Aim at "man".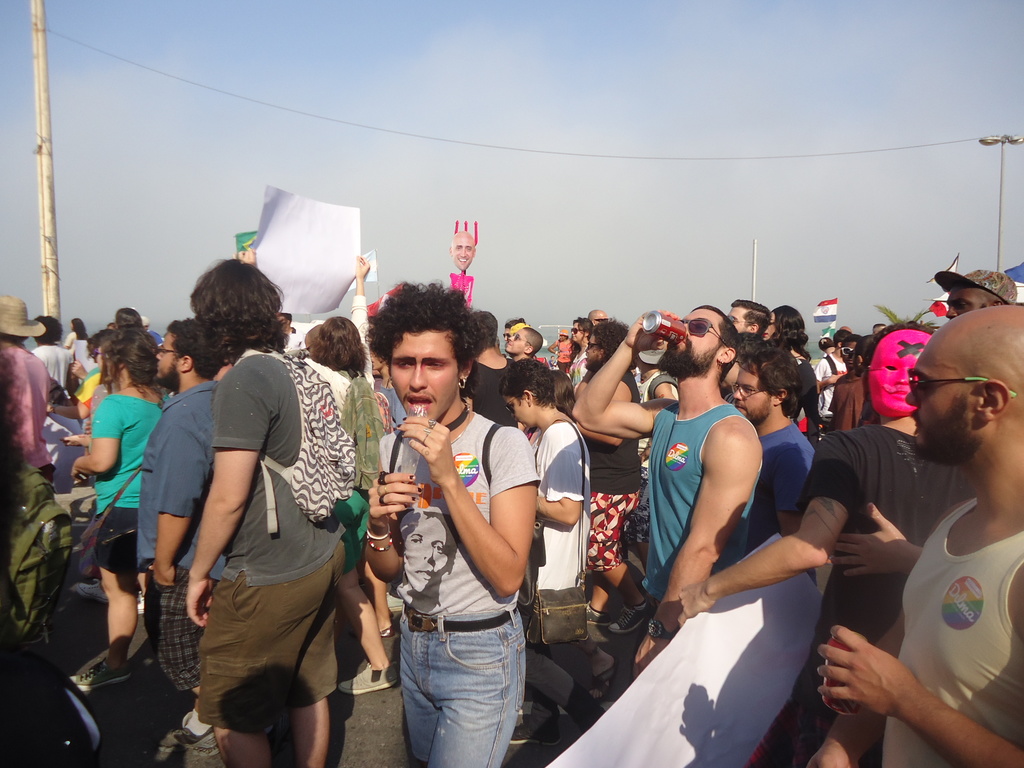
Aimed at (x1=678, y1=318, x2=976, y2=766).
